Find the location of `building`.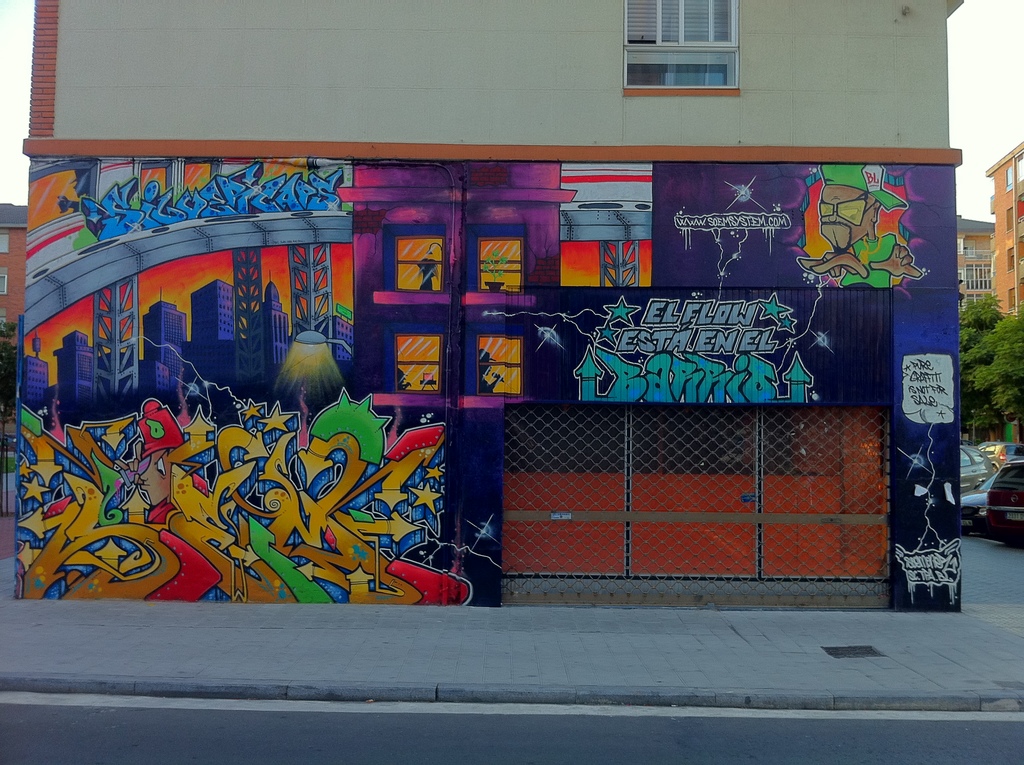
Location: crop(986, 140, 1023, 322).
